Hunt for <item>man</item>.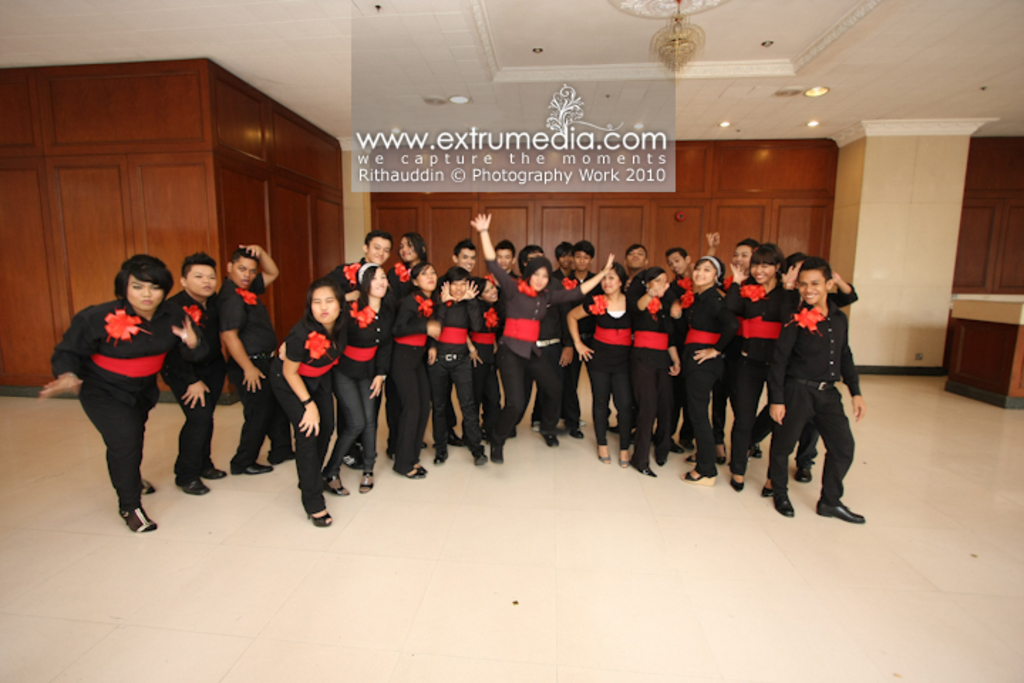
Hunted down at <region>437, 239, 478, 287</region>.
